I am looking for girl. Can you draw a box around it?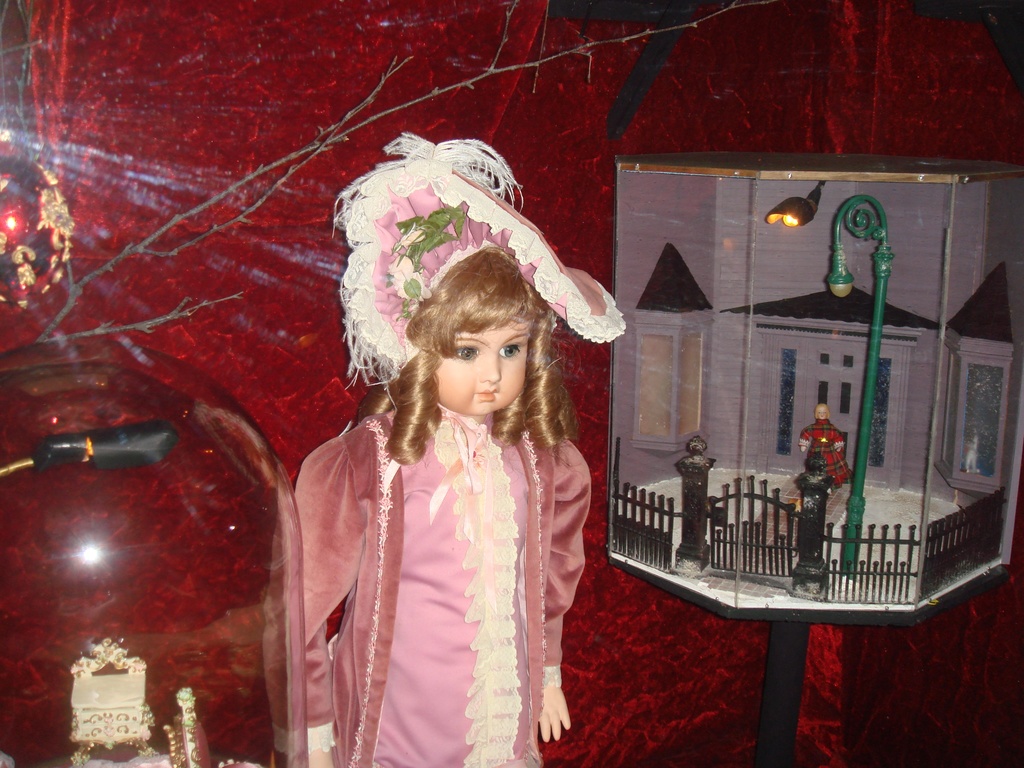
Sure, the bounding box is locate(260, 133, 628, 767).
